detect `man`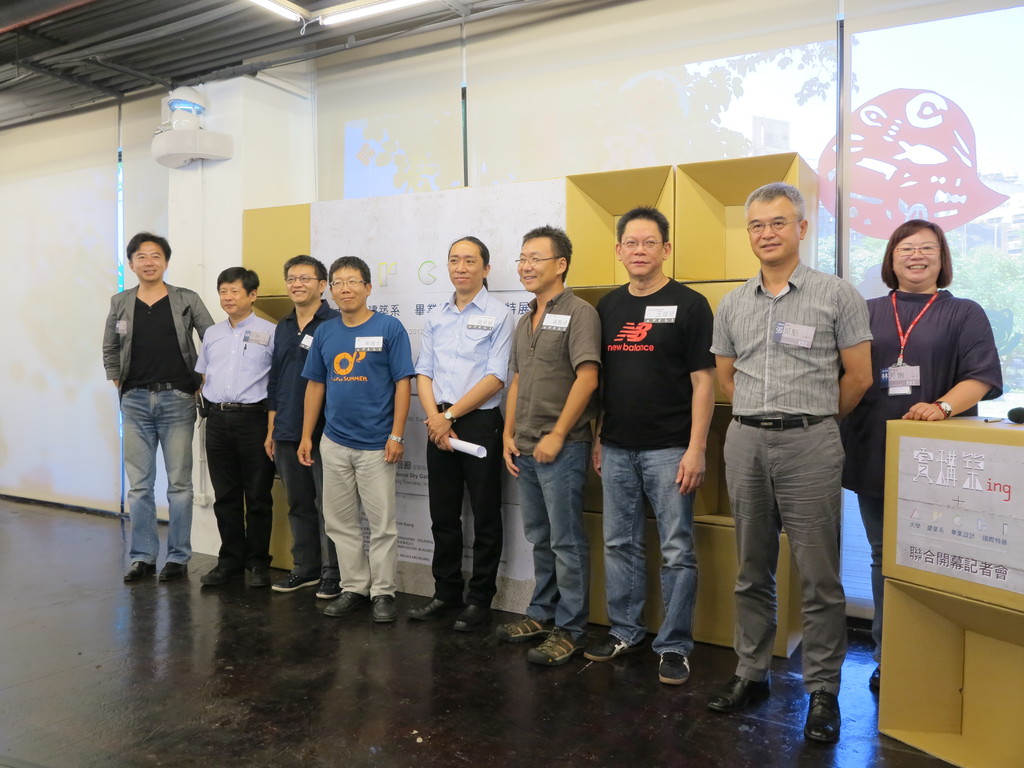
<region>96, 233, 218, 583</region>
